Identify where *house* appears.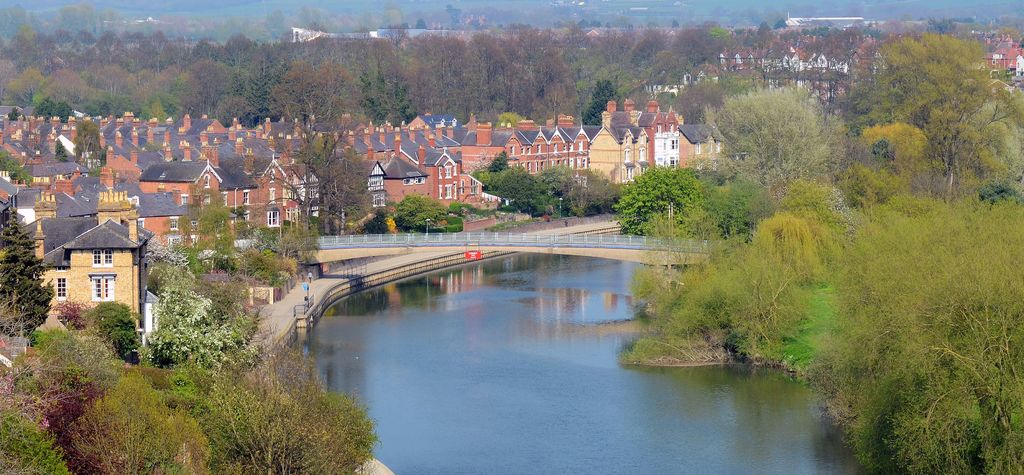
Appears at box(530, 124, 572, 164).
